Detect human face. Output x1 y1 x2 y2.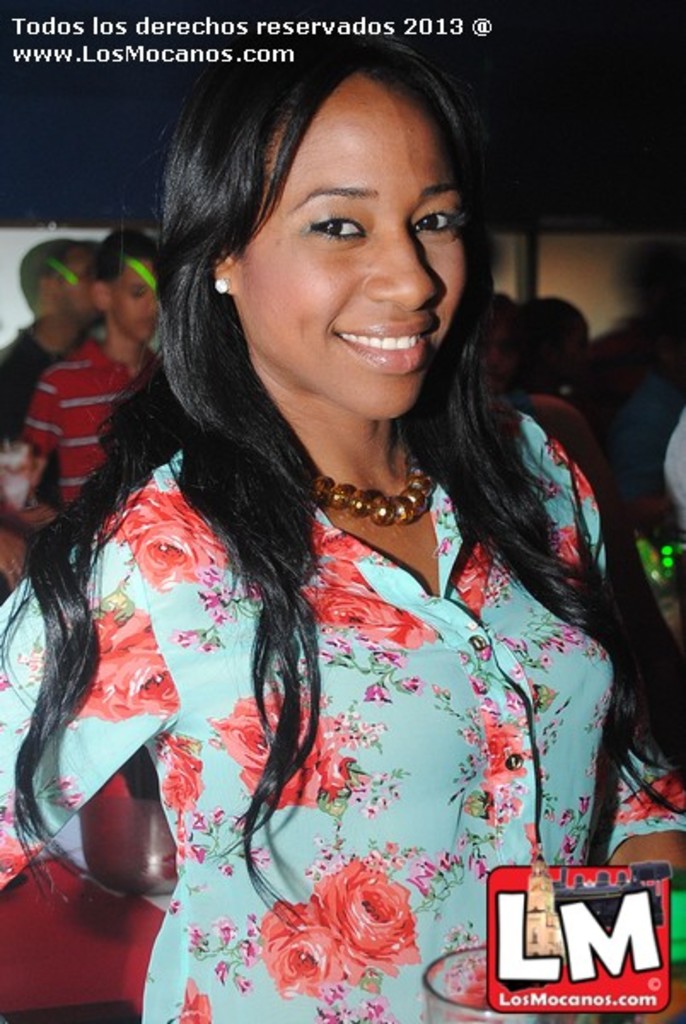
51 256 99 314.
